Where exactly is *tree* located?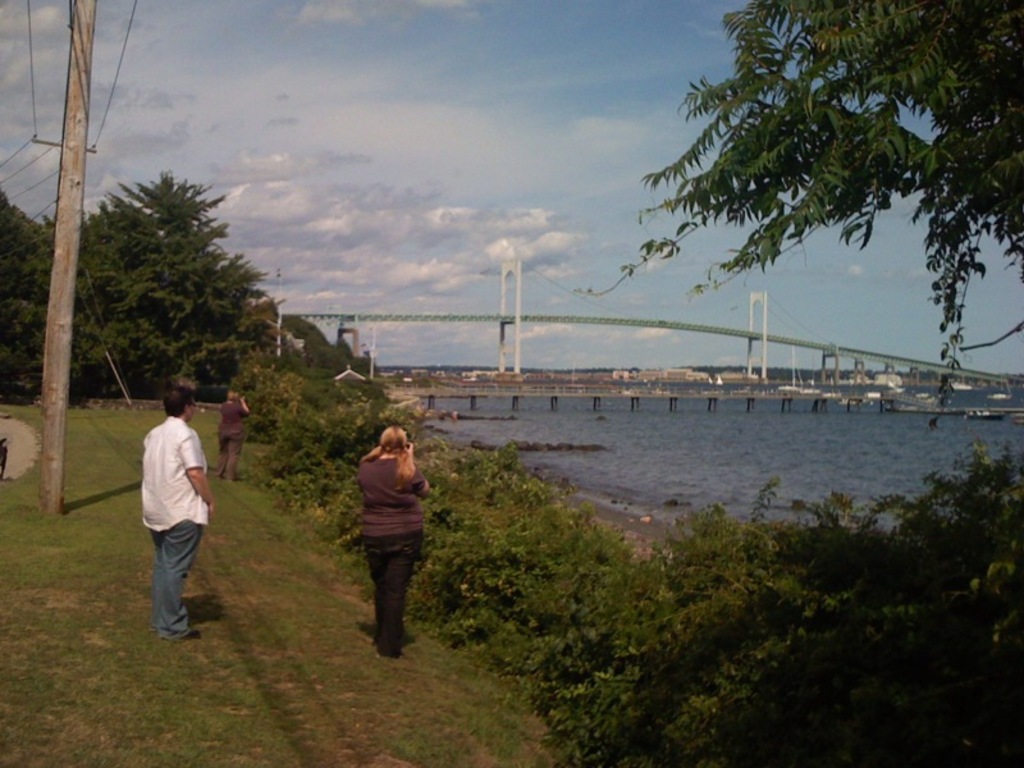
Its bounding box is <box>0,183,279,406</box>.
